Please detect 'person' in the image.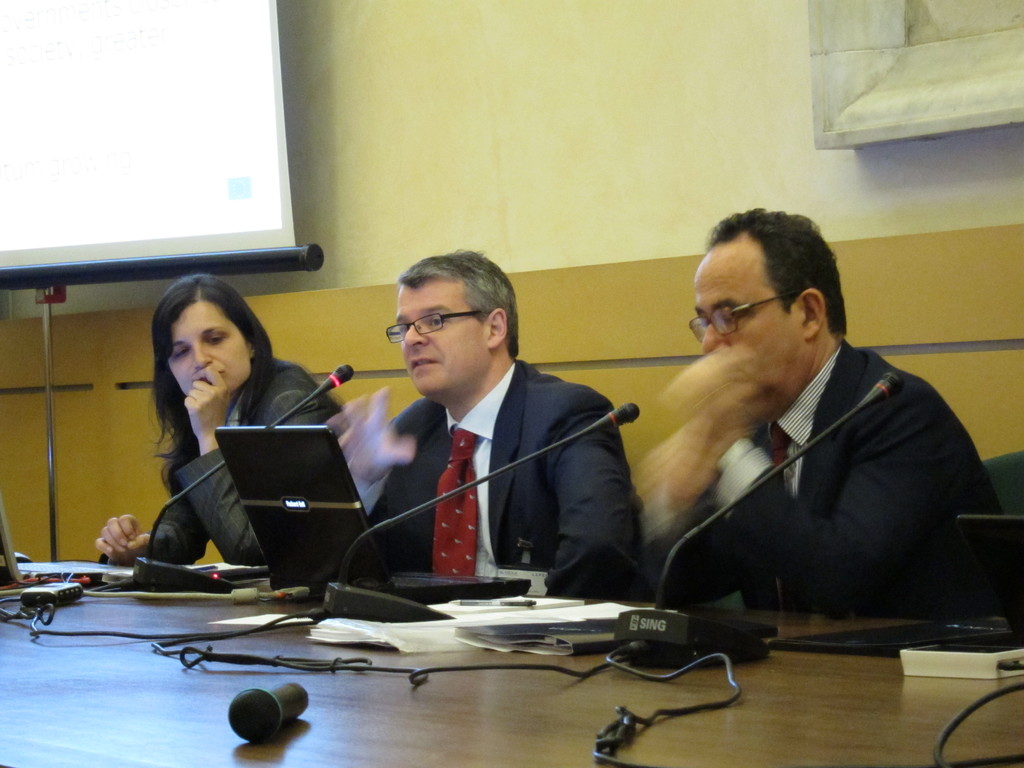
box(364, 241, 623, 639).
